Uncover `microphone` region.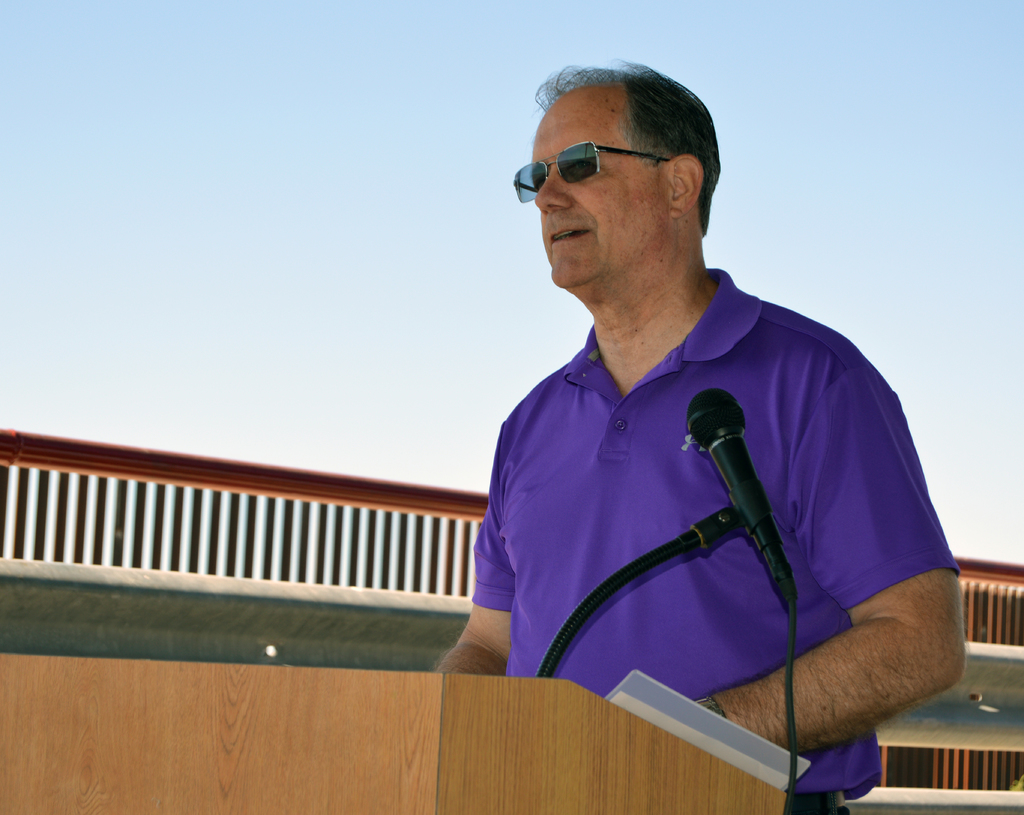
Uncovered: [681, 385, 787, 585].
